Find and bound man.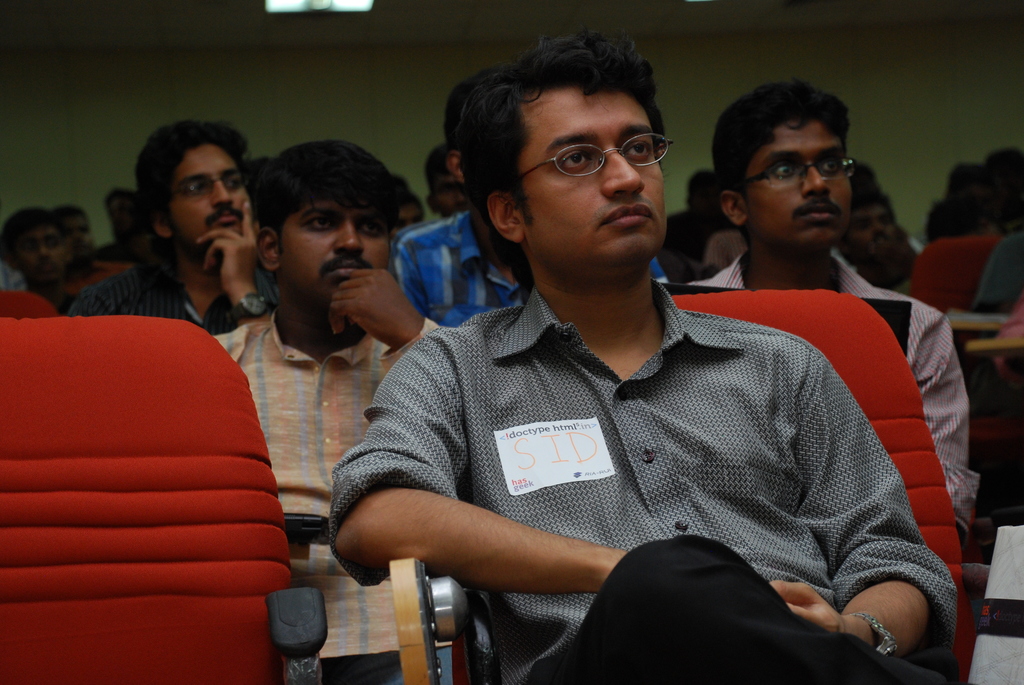
Bound: (x1=391, y1=76, x2=671, y2=333).
